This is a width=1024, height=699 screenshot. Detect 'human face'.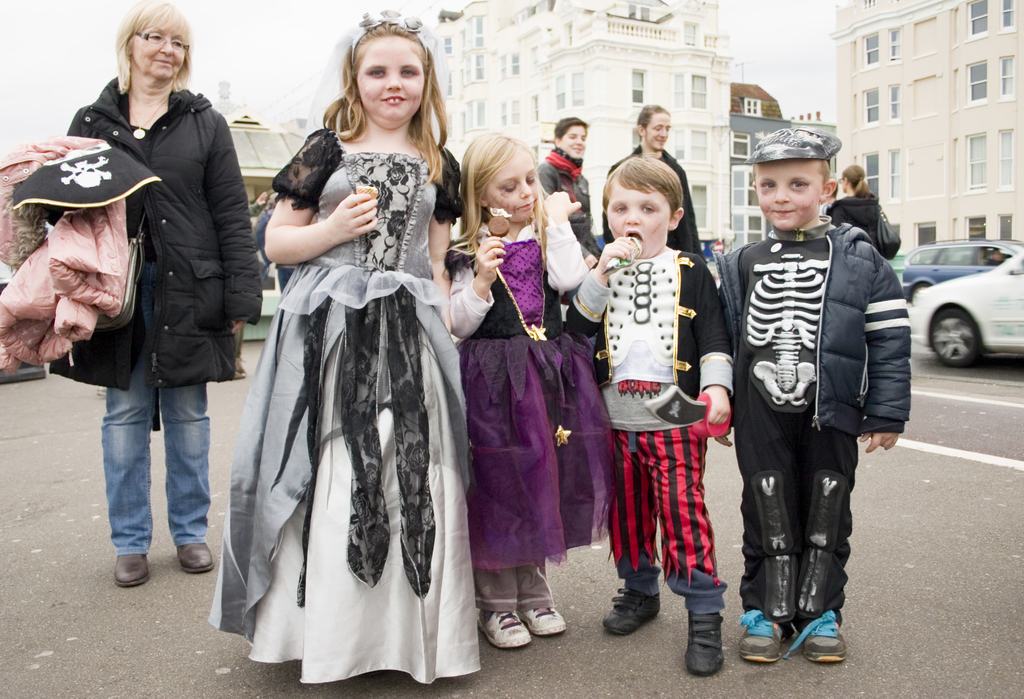
x1=756, y1=161, x2=824, y2=230.
